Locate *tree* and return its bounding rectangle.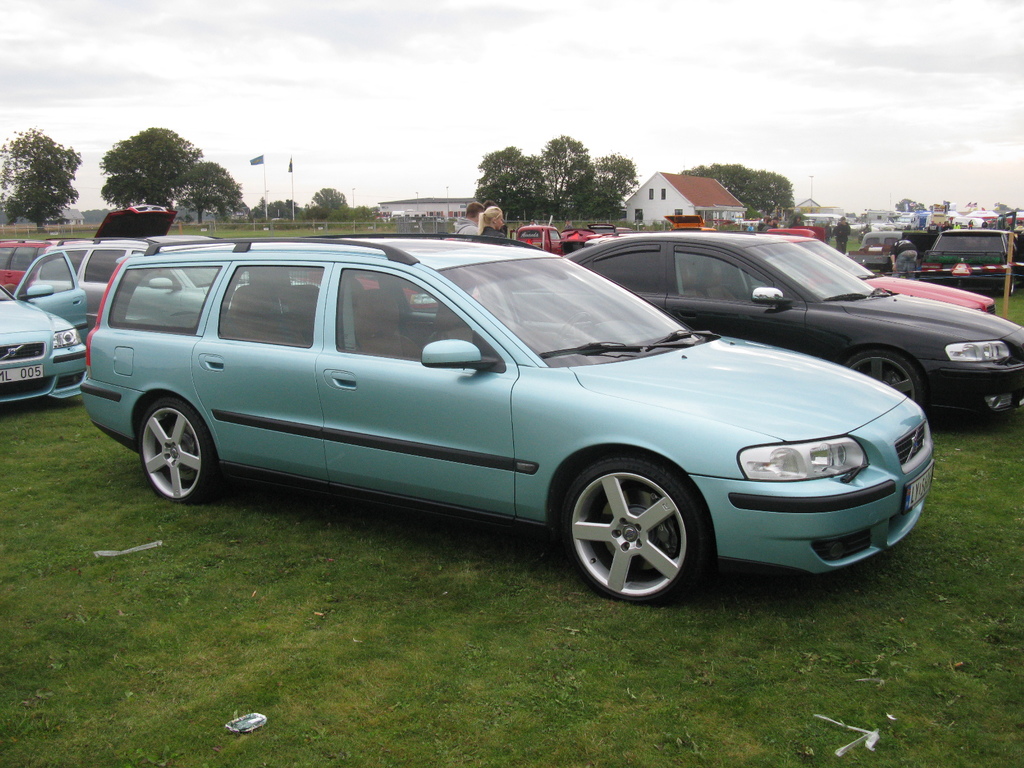
Rect(267, 198, 288, 230).
